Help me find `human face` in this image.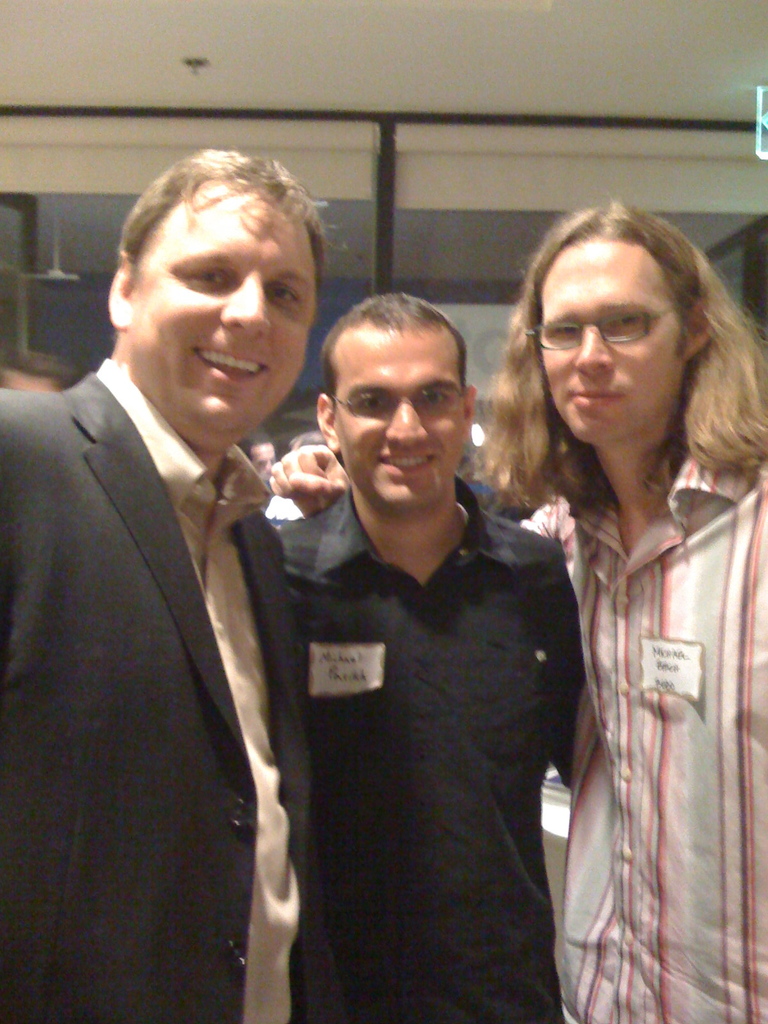
Found it: x1=131 y1=177 x2=314 y2=433.
